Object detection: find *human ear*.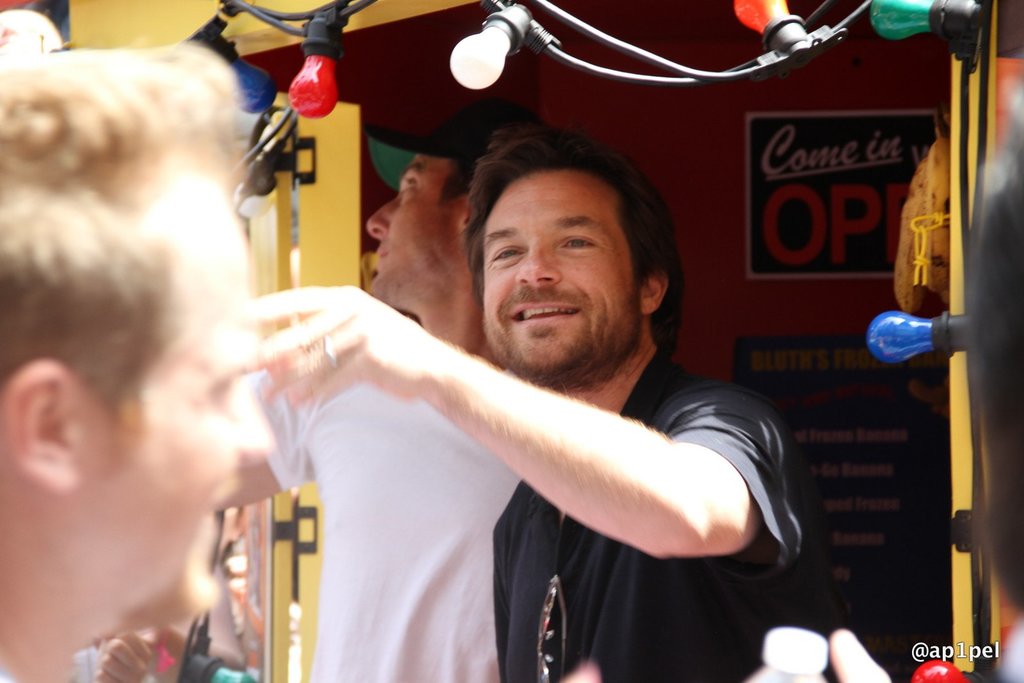
0,353,85,496.
